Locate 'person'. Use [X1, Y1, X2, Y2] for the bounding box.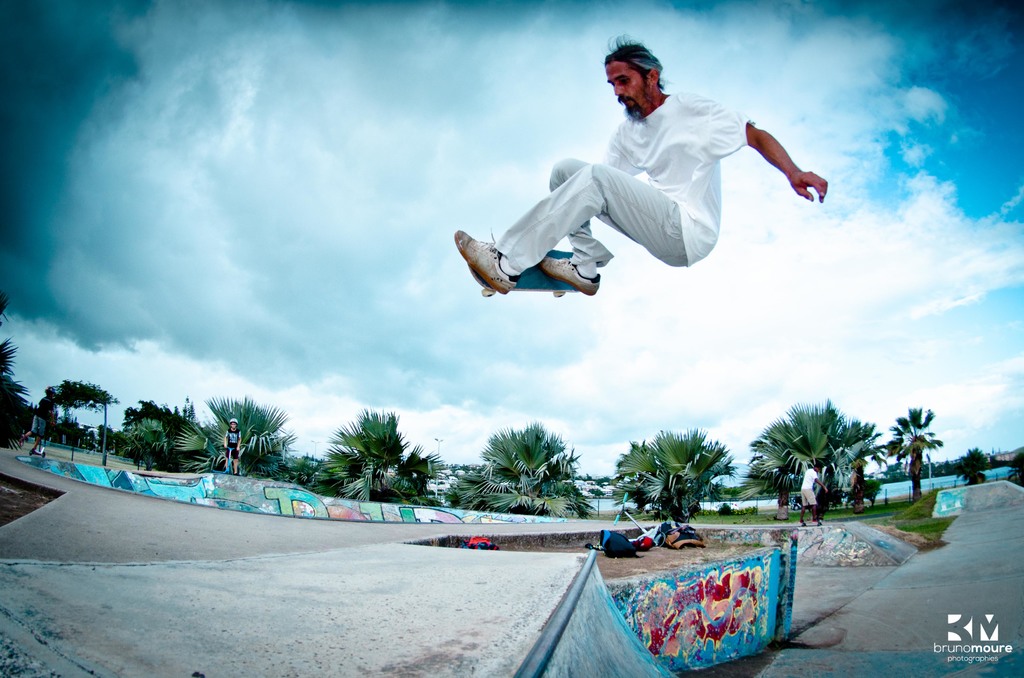
[451, 36, 828, 298].
